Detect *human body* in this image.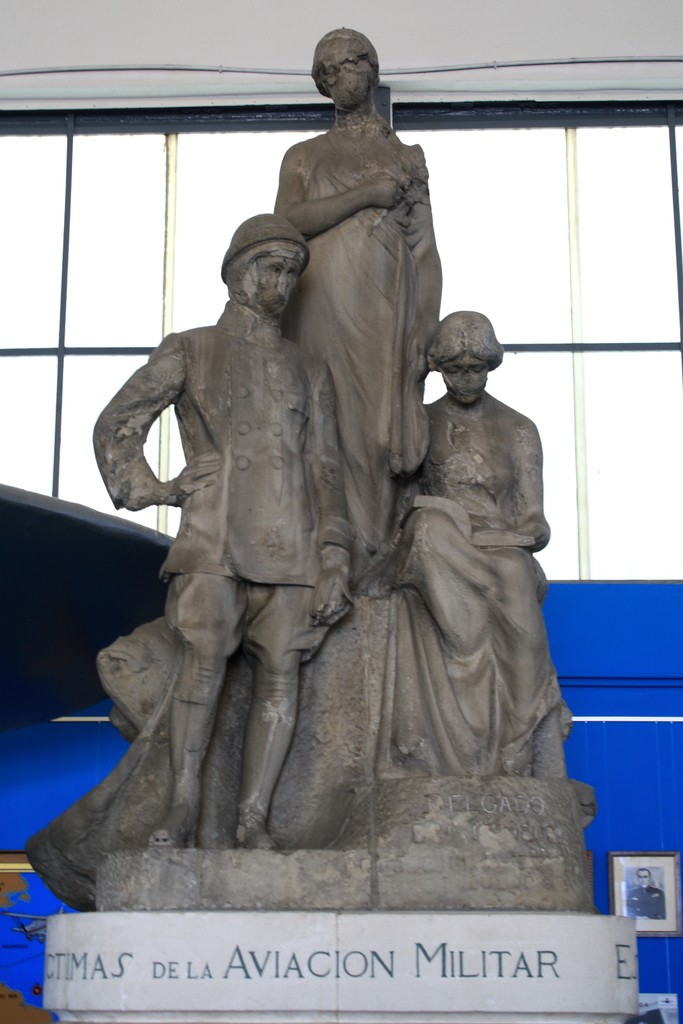
Detection: (left=271, top=30, right=441, bottom=550).
